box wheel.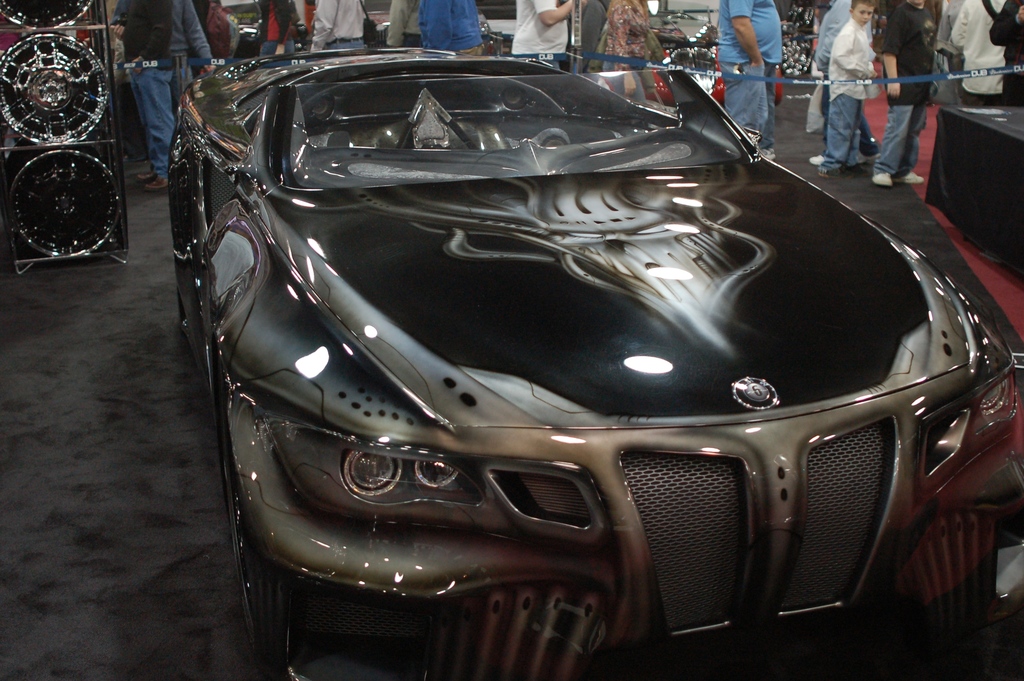
x1=6, y1=33, x2=118, y2=138.
